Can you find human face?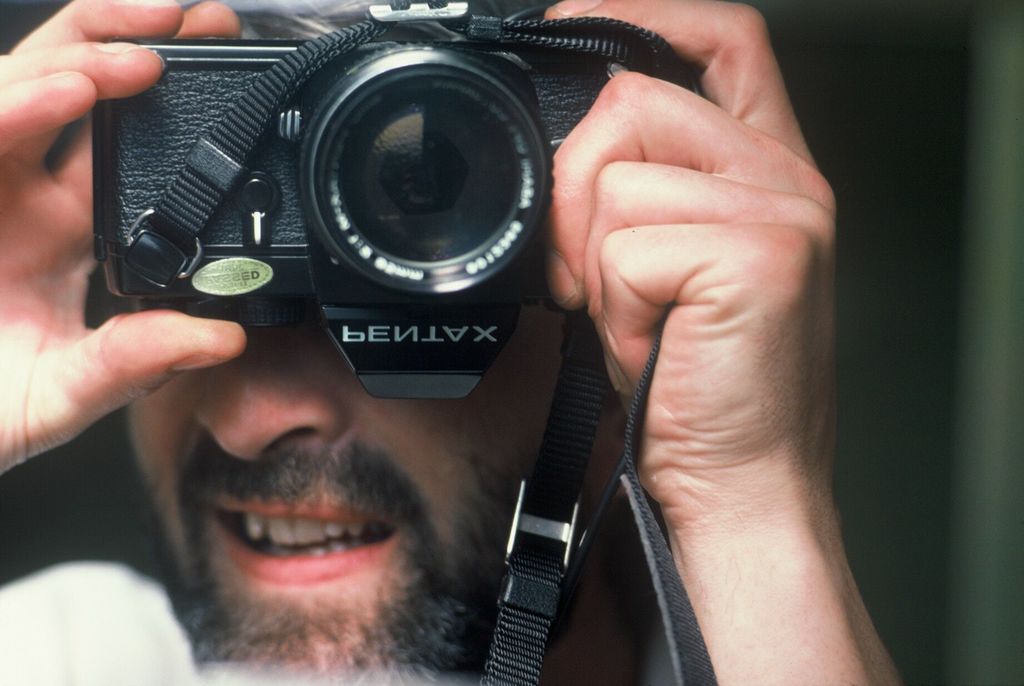
Yes, bounding box: 126:303:609:685.
